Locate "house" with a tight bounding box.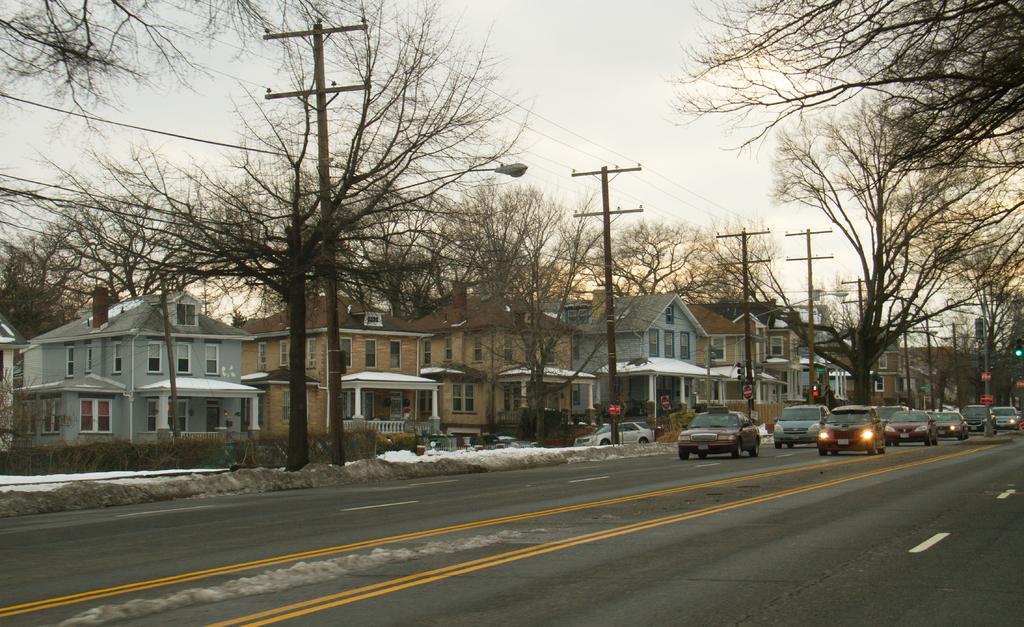
[x1=696, y1=297, x2=819, y2=416].
